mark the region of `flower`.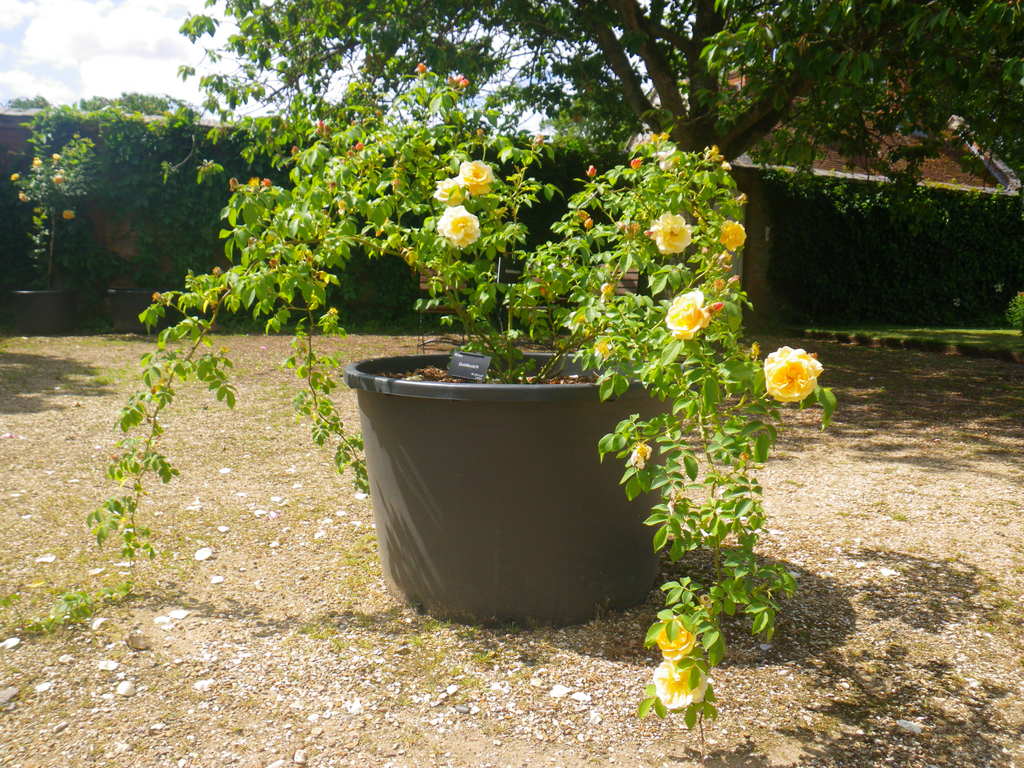
Region: bbox=[52, 150, 60, 160].
